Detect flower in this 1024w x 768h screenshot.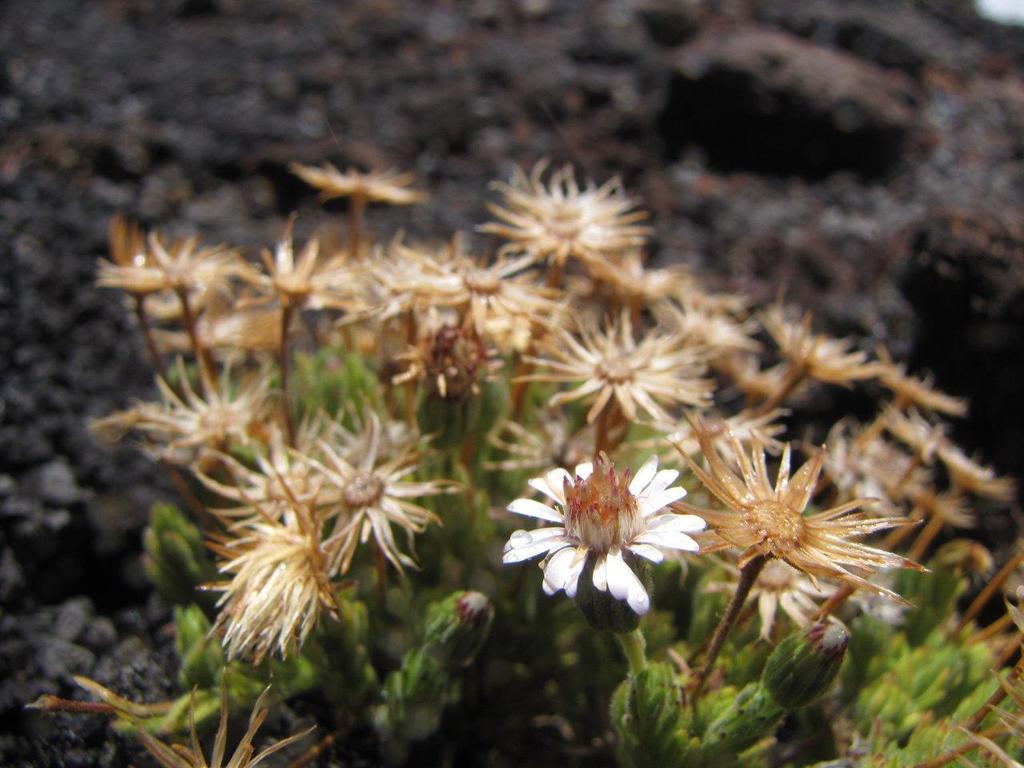
Detection: BBox(500, 442, 700, 614).
